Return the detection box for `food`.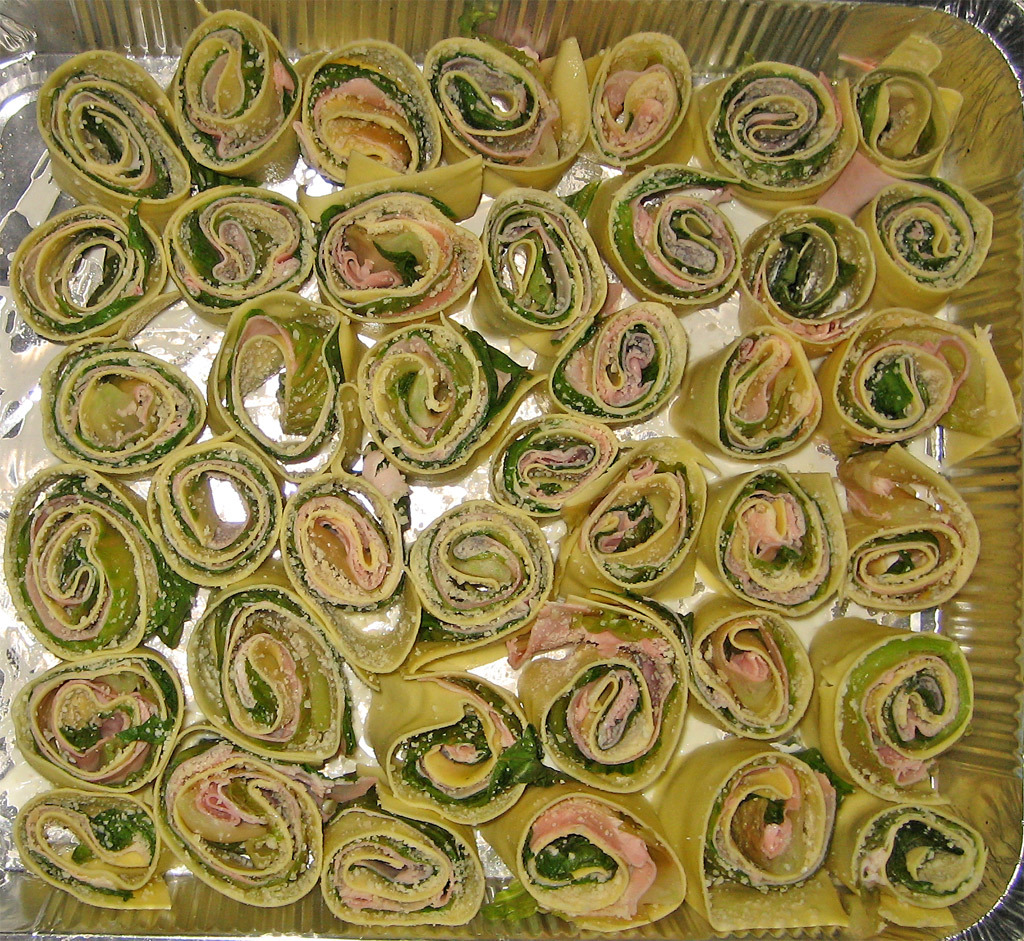
x1=586, y1=161, x2=741, y2=308.
